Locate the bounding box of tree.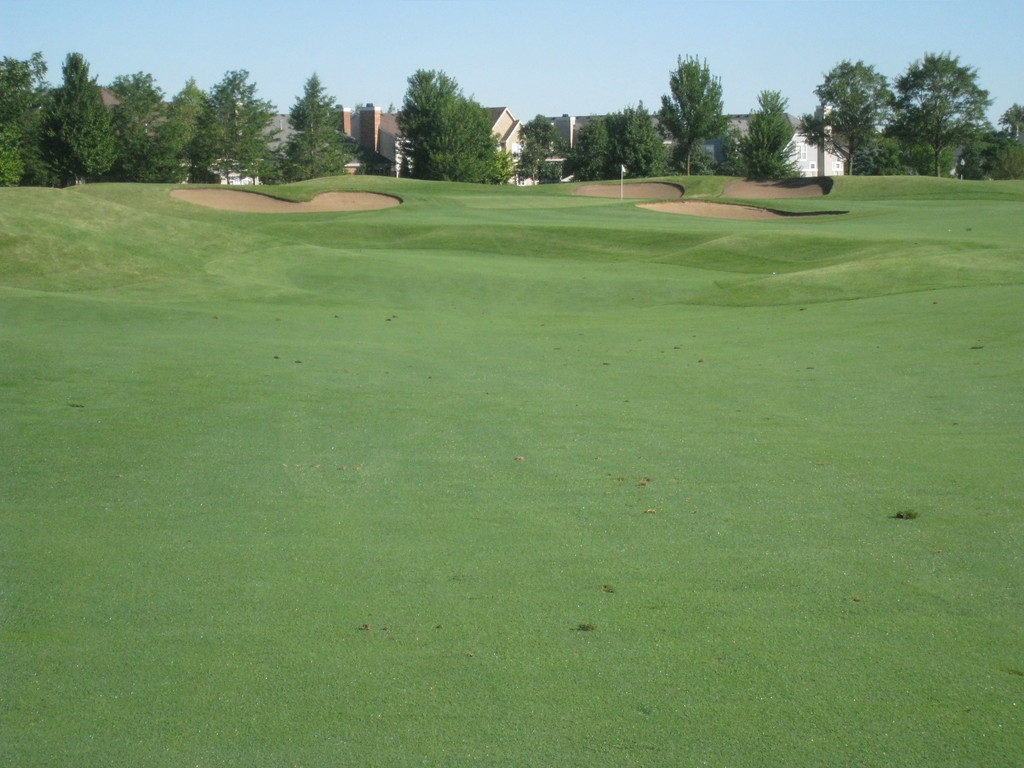
Bounding box: Rect(253, 120, 346, 182).
